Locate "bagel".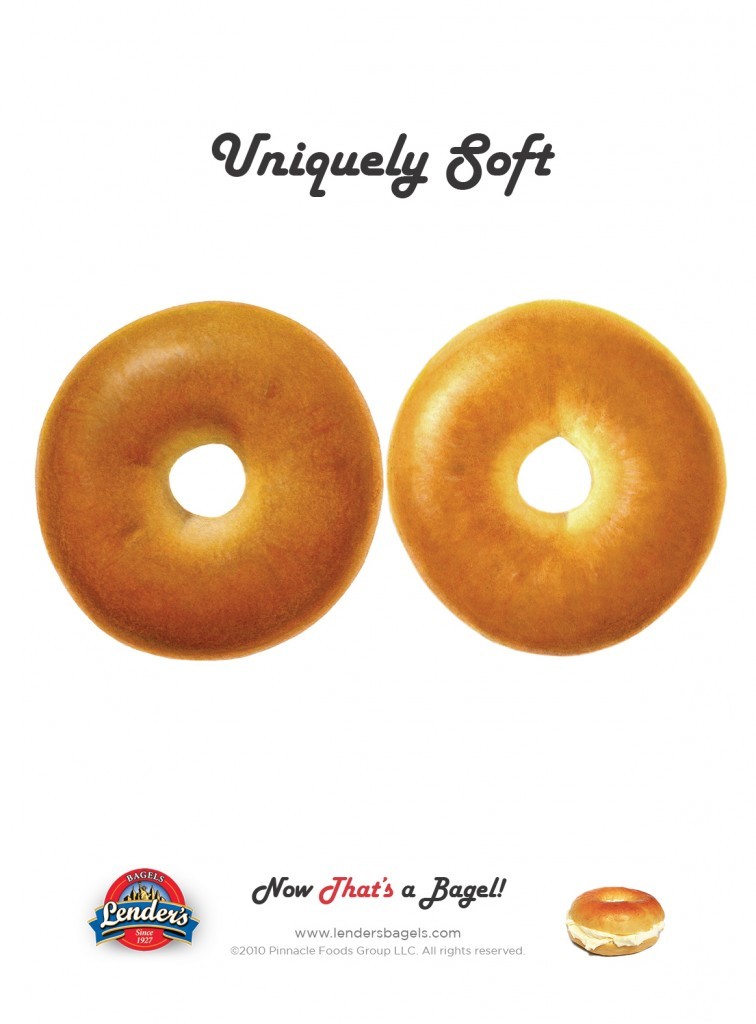
Bounding box: box(389, 296, 726, 657).
